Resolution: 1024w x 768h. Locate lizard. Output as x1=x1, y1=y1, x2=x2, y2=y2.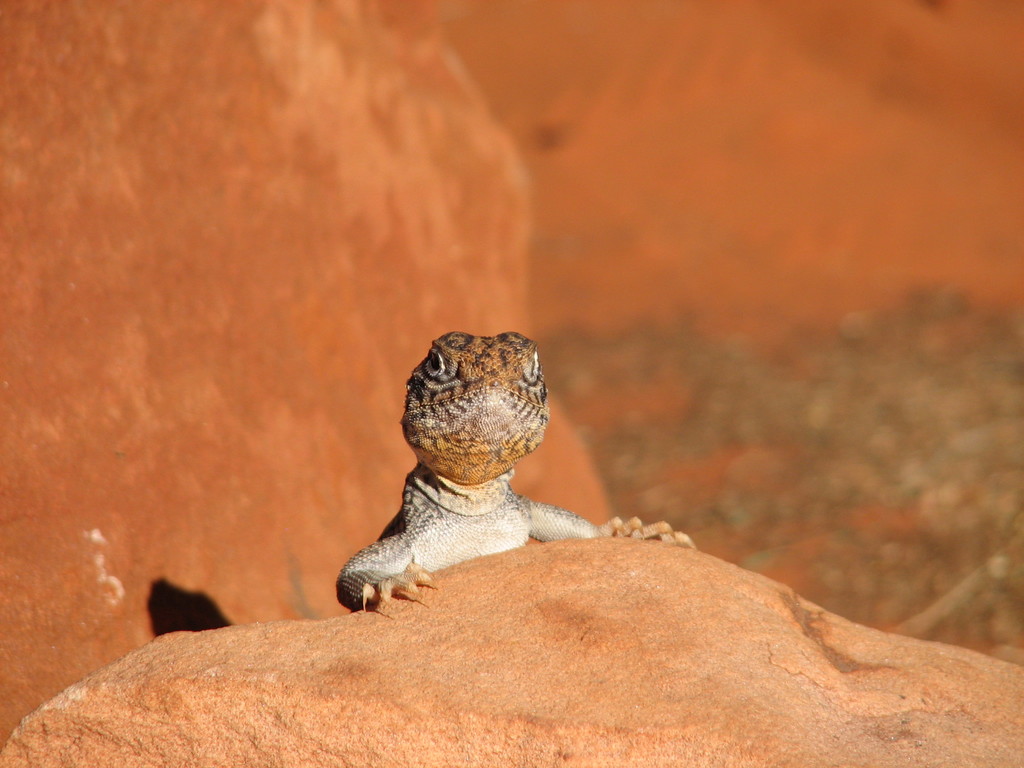
x1=335, y1=321, x2=609, y2=628.
